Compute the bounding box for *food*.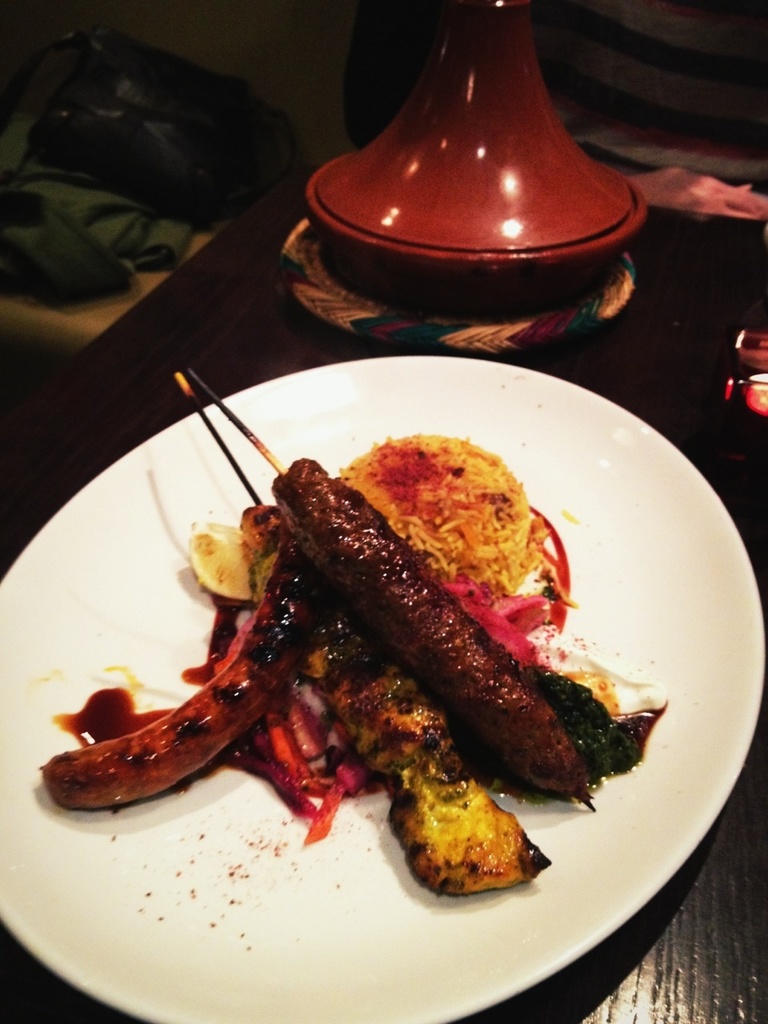
bbox=[74, 428, 641, 889].
